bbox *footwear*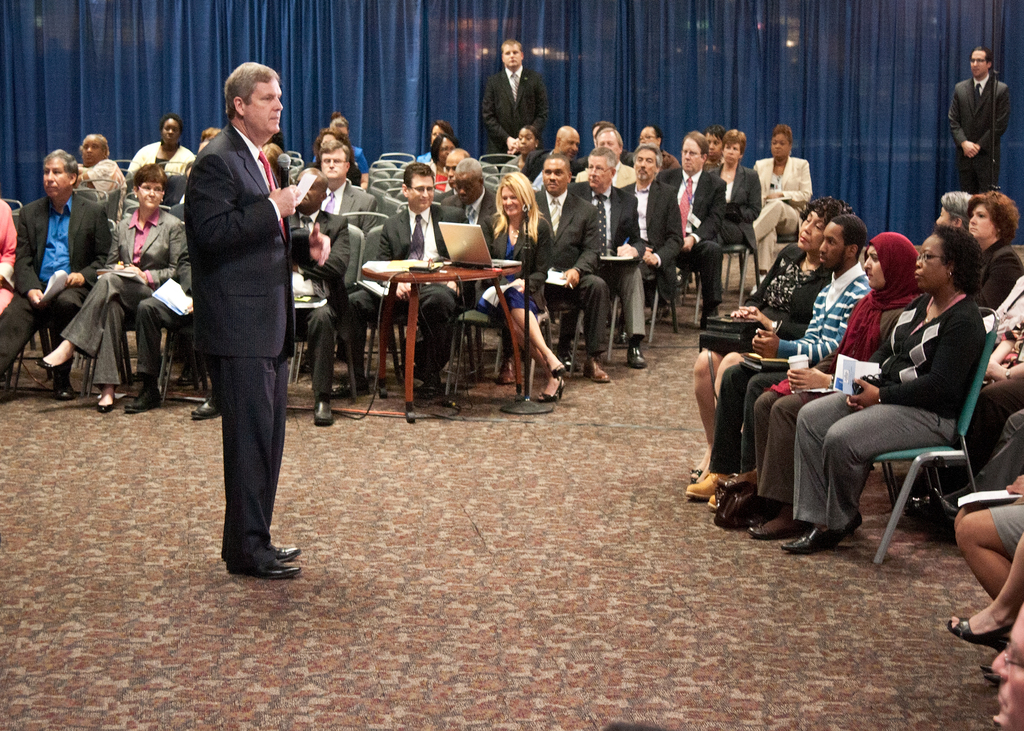
bbox=(506, 360, 516, 385)
